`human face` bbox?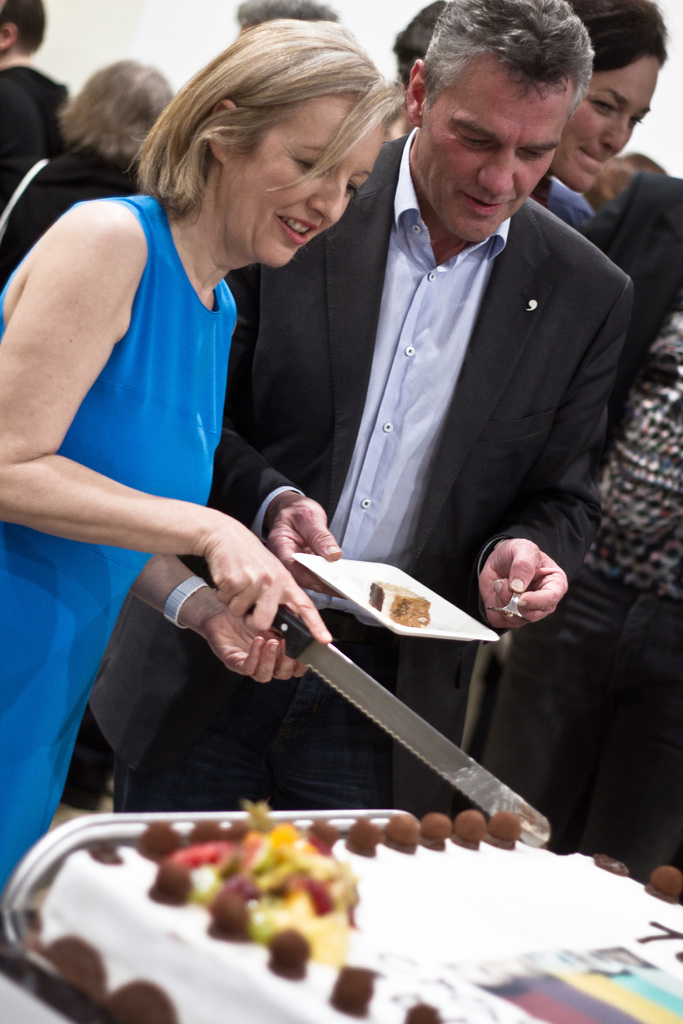
[555, 71, 666, 195]
